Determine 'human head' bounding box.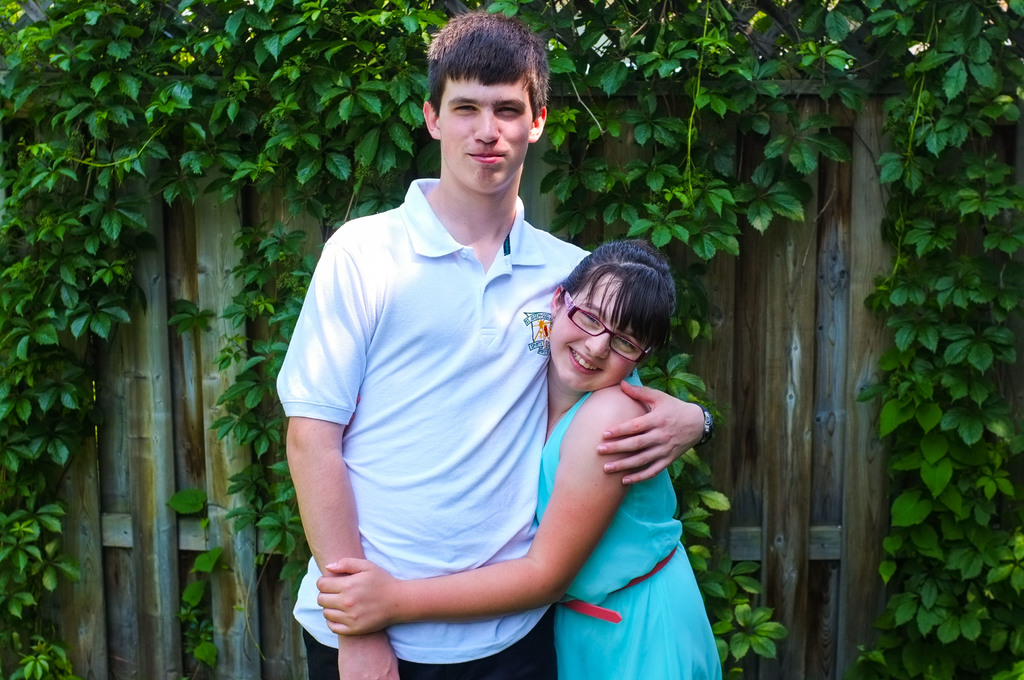
Determined: pyautogui.locateOnScreen(418, 10, 549, 191).
